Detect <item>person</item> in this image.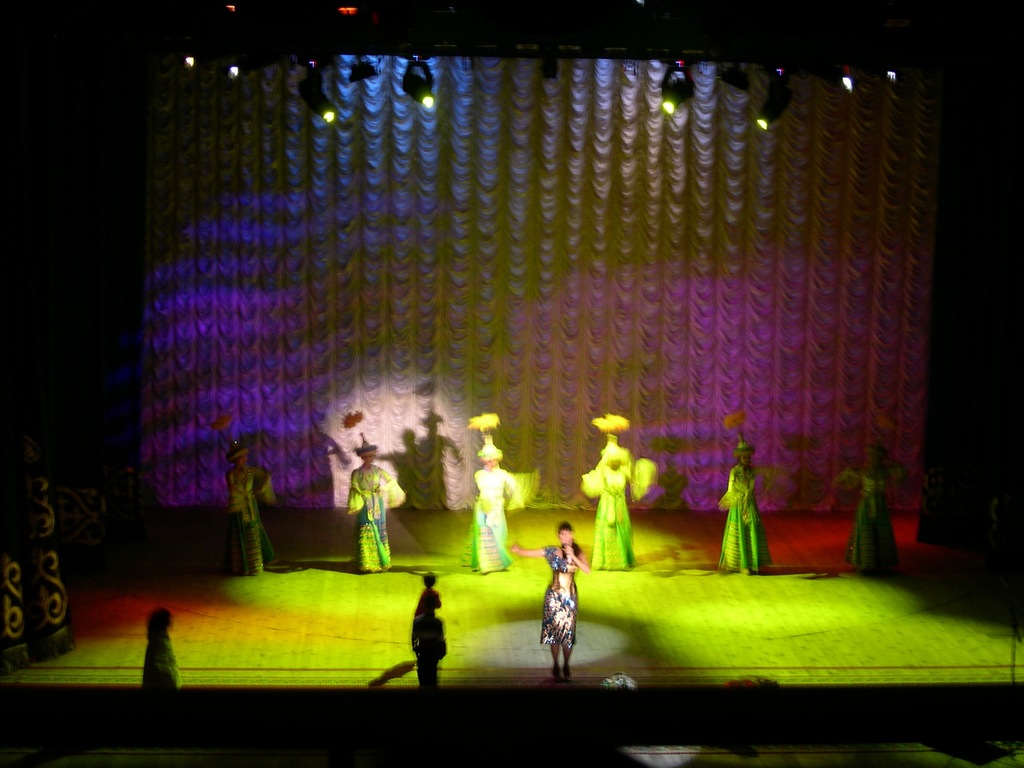
Detection: 718, 436, 778, 577.
